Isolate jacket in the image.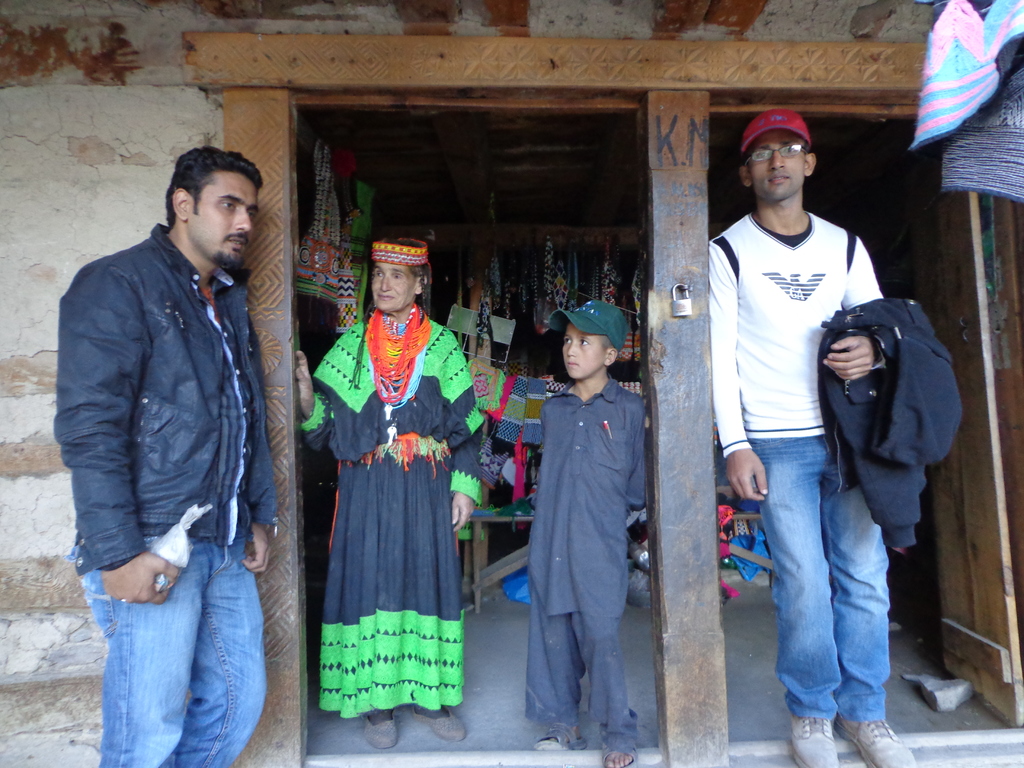
Isolated region: [x1=816, y1=297, x2=968, y2=550].
